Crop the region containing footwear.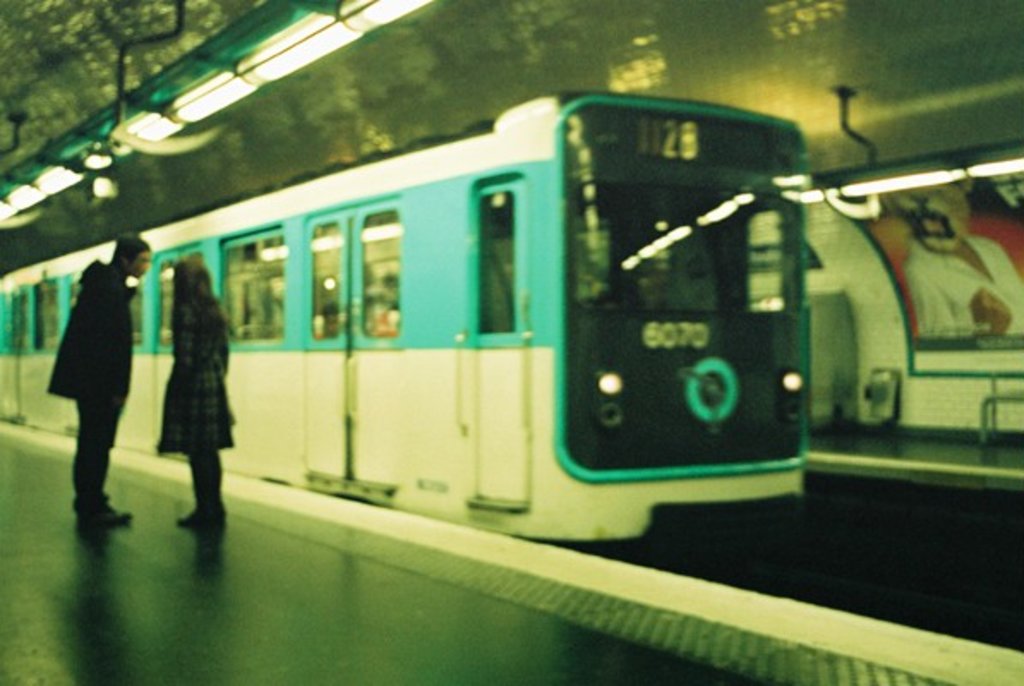
Crop region: box(180, 511, 220, 528).
